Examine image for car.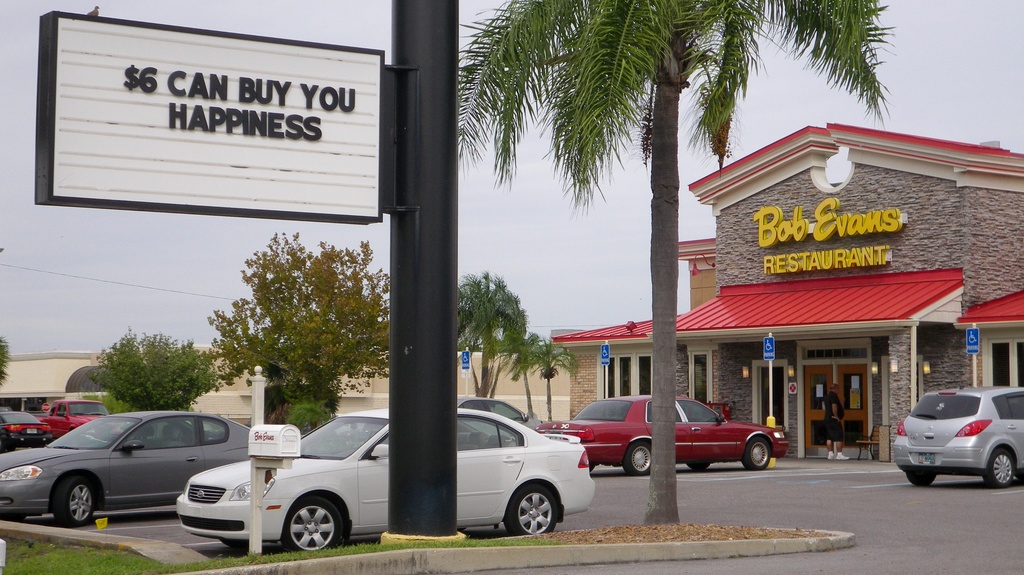
Examination result: select_region(0, 411, 252, 524).
